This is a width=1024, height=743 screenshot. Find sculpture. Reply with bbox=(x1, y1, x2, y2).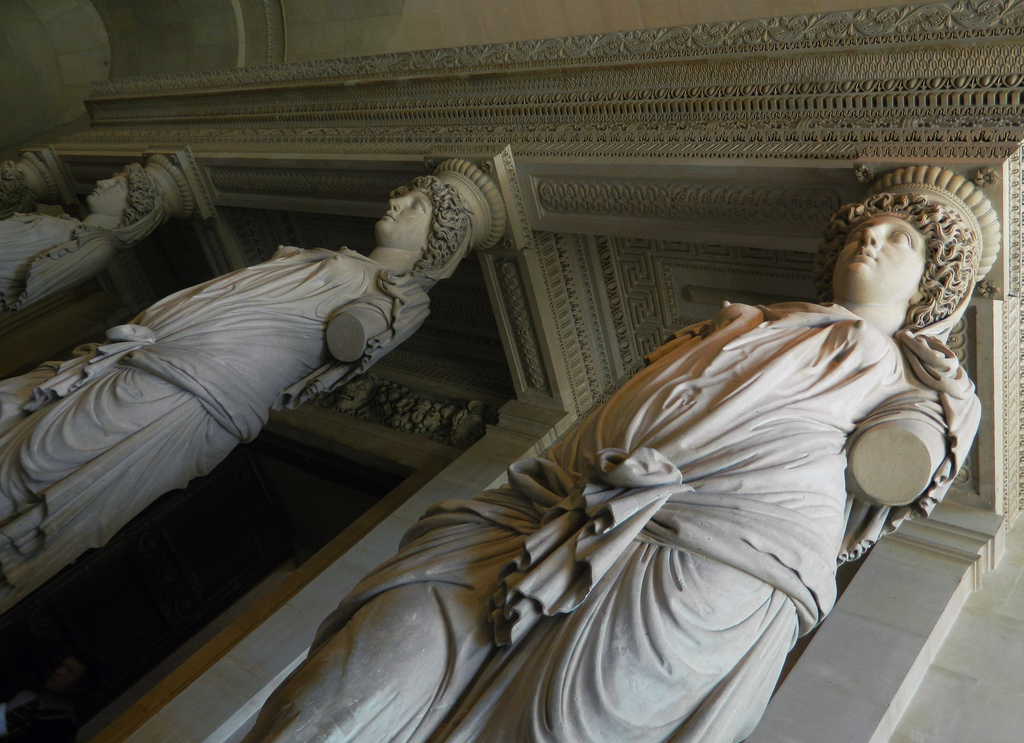
bbox=(0, 156, 493, 618).
